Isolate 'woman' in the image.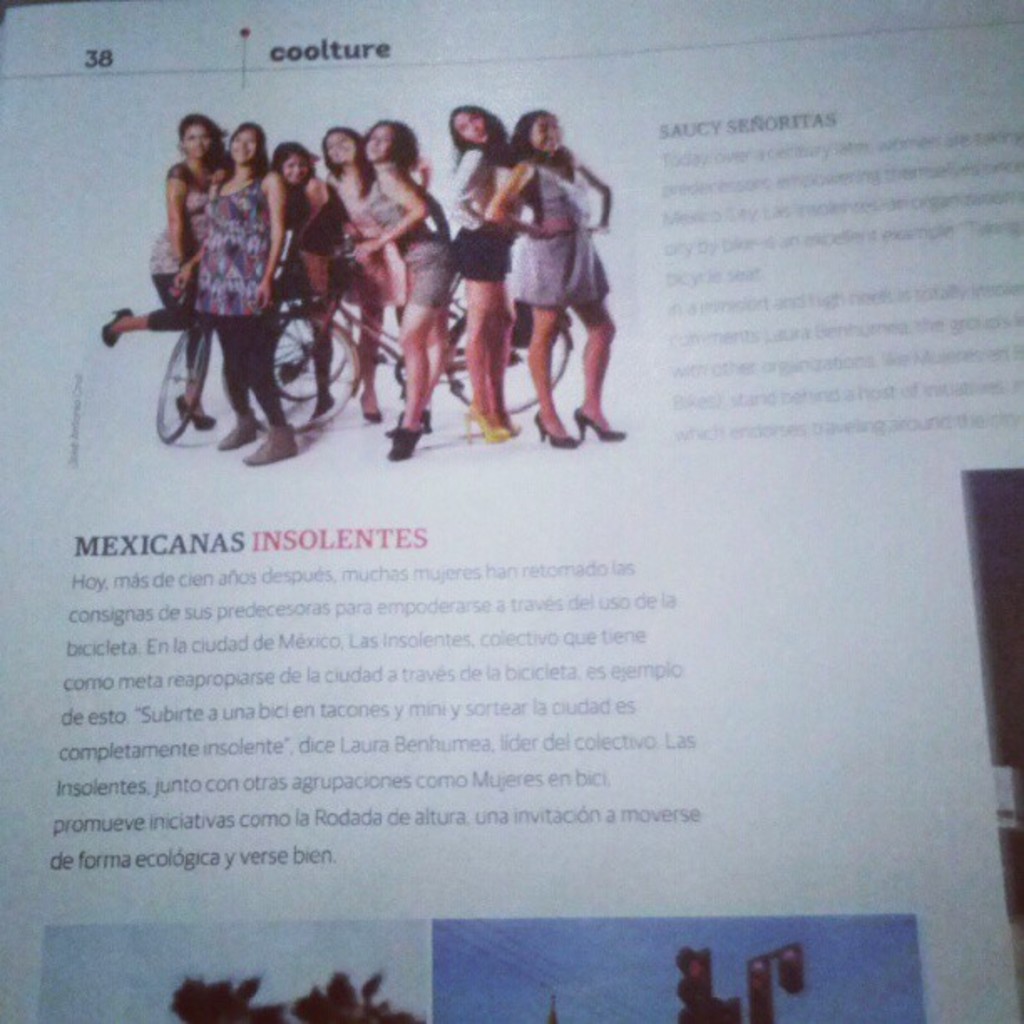
Isolated region: [345,119,455,458].
